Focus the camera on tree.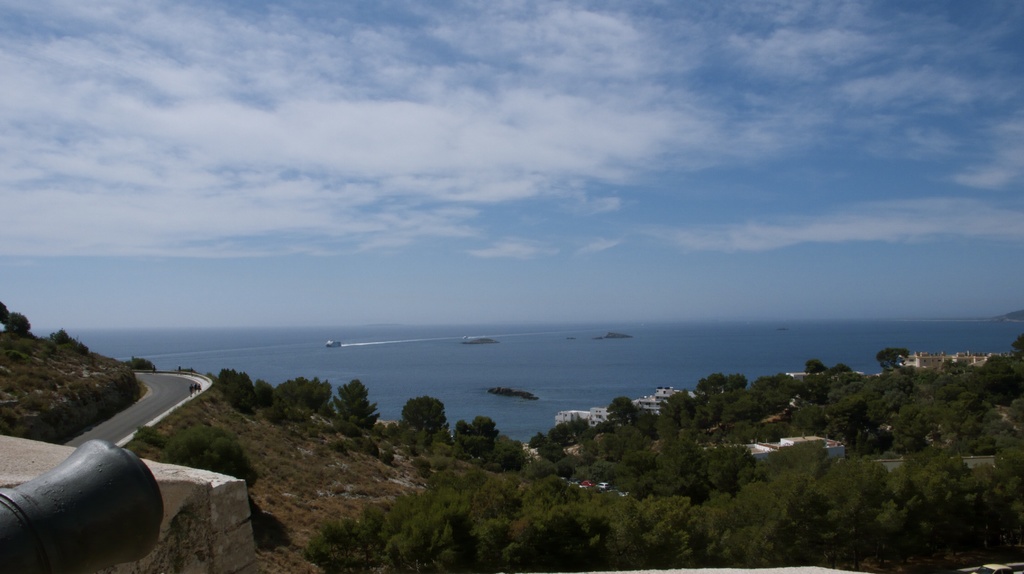
Focus region: 173,369,202,377.
